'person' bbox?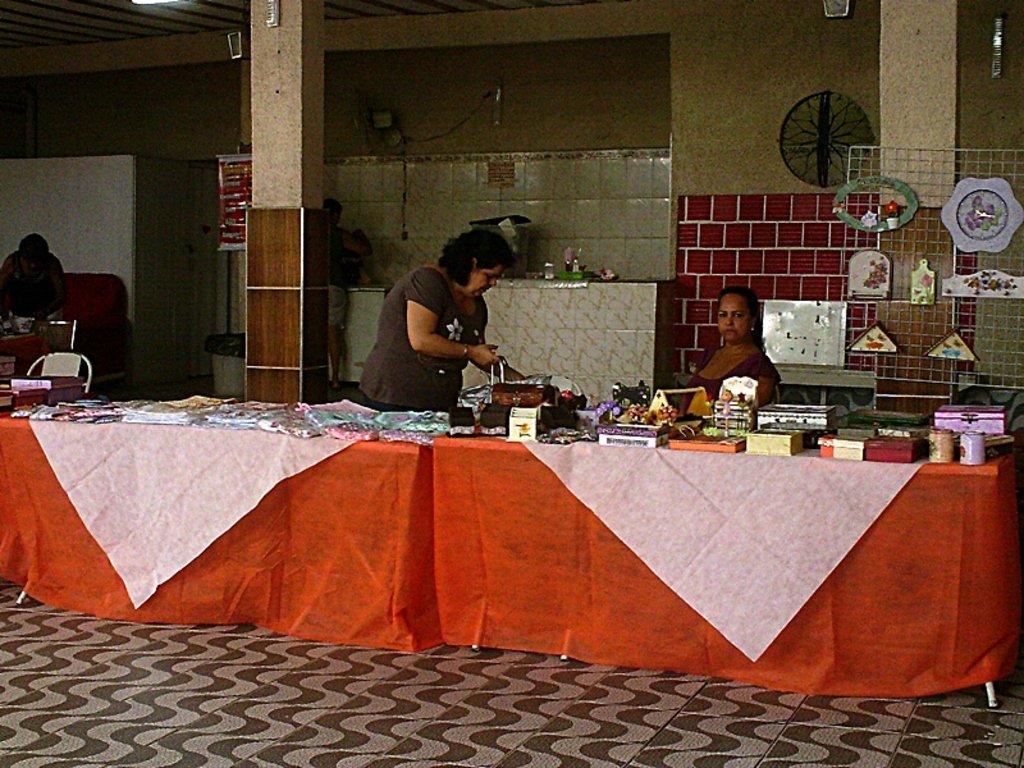
x1=0, y1=227, x2=72, y2=328
